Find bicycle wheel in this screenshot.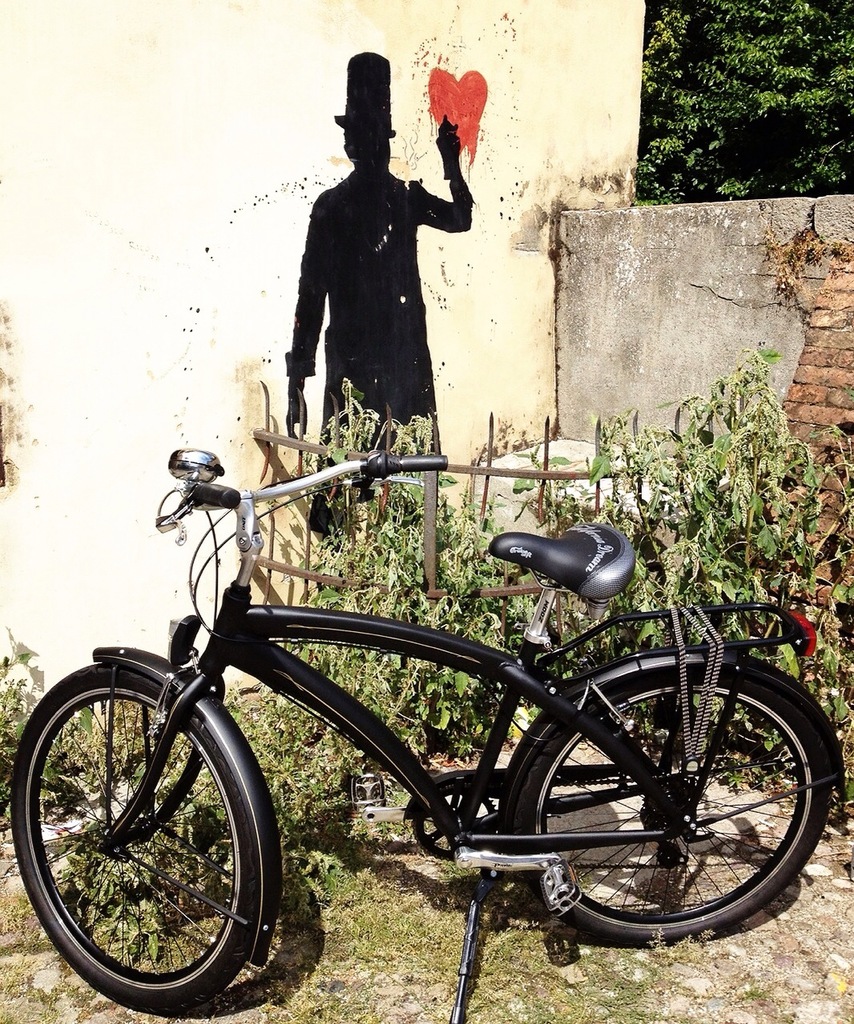
The bounding box for bicycle wheel is region(16, 658, 254, 1012).
